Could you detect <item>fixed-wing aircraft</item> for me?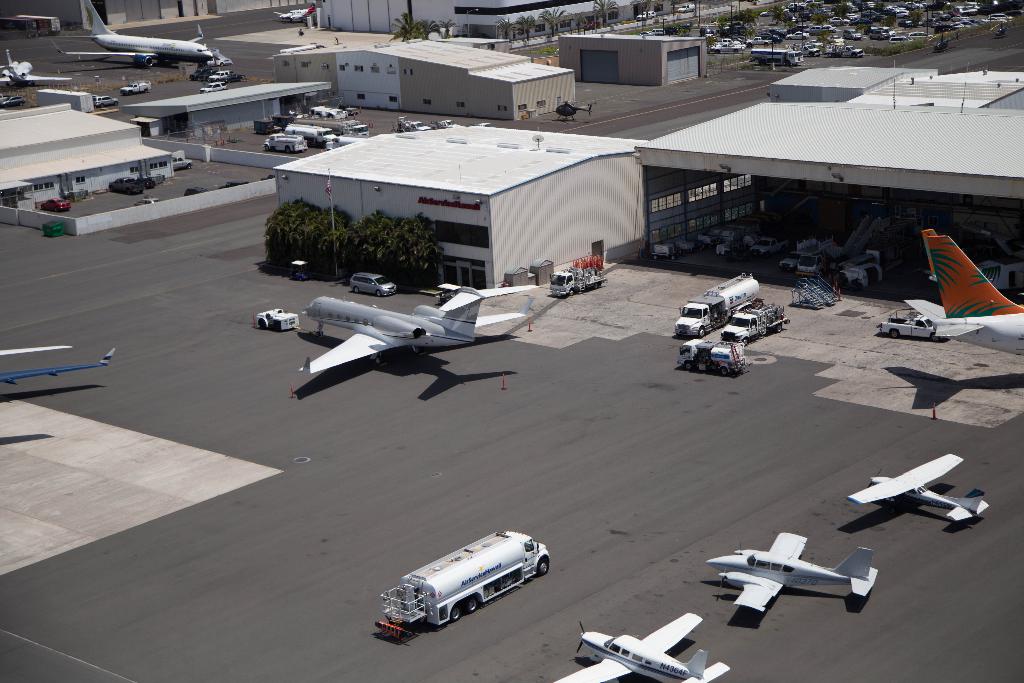
Detection result: [left=275, top=0, right=315, bottom=22].
